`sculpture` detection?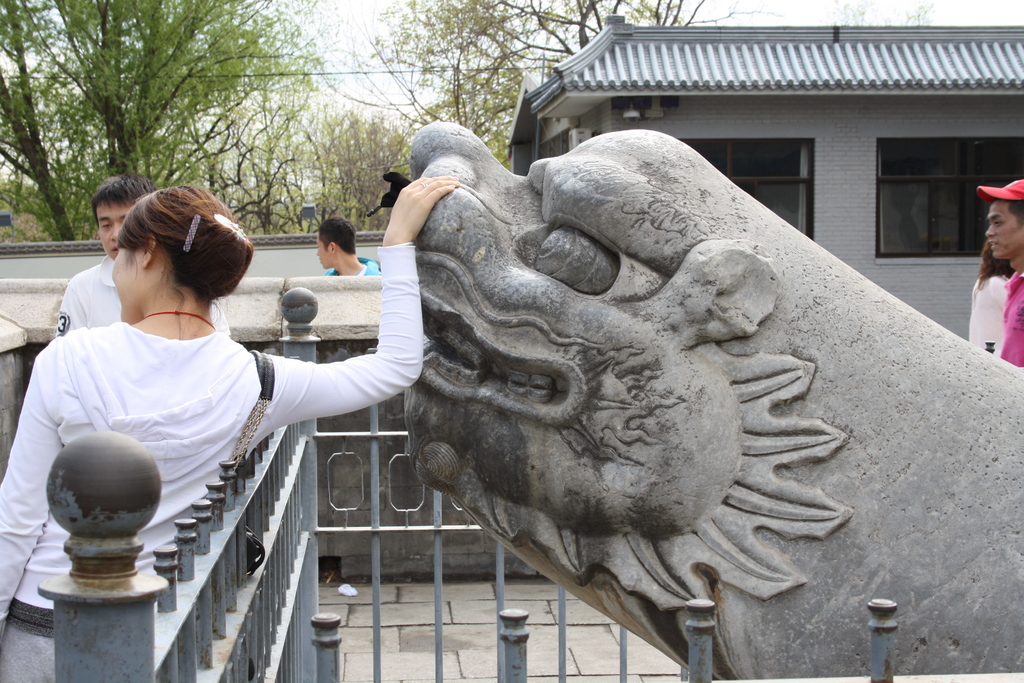
(x1=402, y1=119, x2=1023, y2=682)
